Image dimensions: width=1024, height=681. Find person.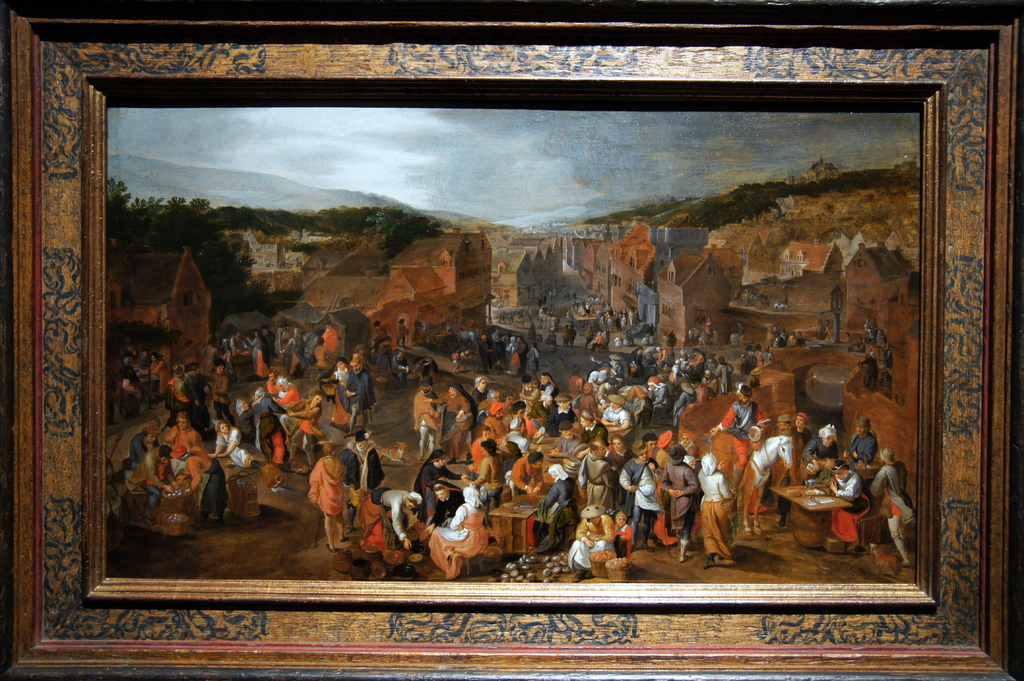
box(618, 440, 665, 552).
